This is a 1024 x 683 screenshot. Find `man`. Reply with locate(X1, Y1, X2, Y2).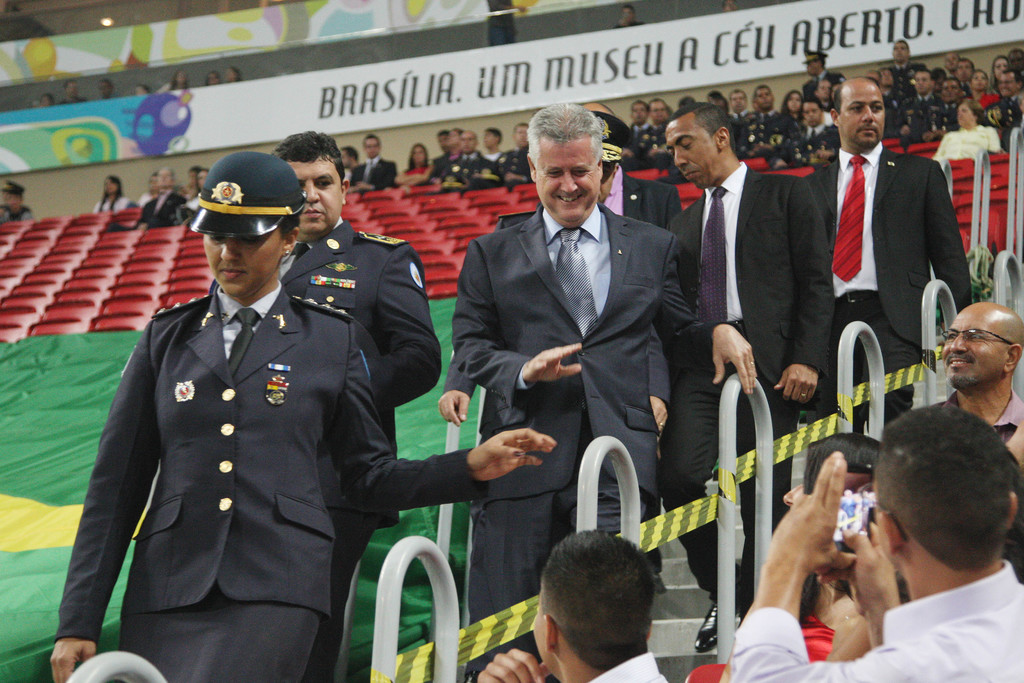
locate(477, 523, 666, 682).
